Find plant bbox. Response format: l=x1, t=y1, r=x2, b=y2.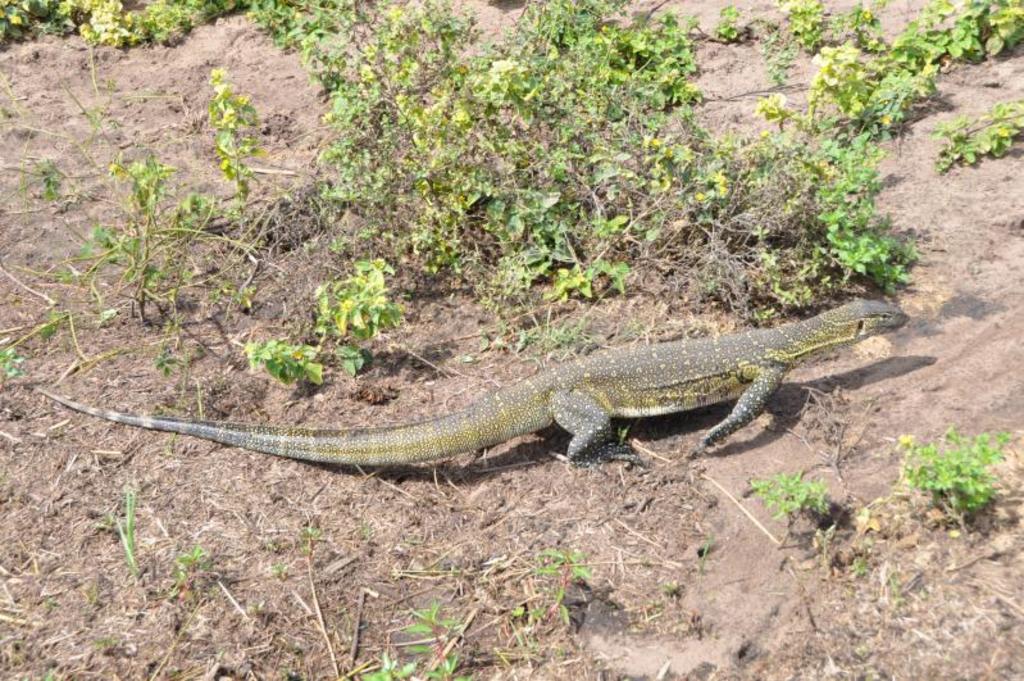
l=40, t=671, r=64, b=680.
